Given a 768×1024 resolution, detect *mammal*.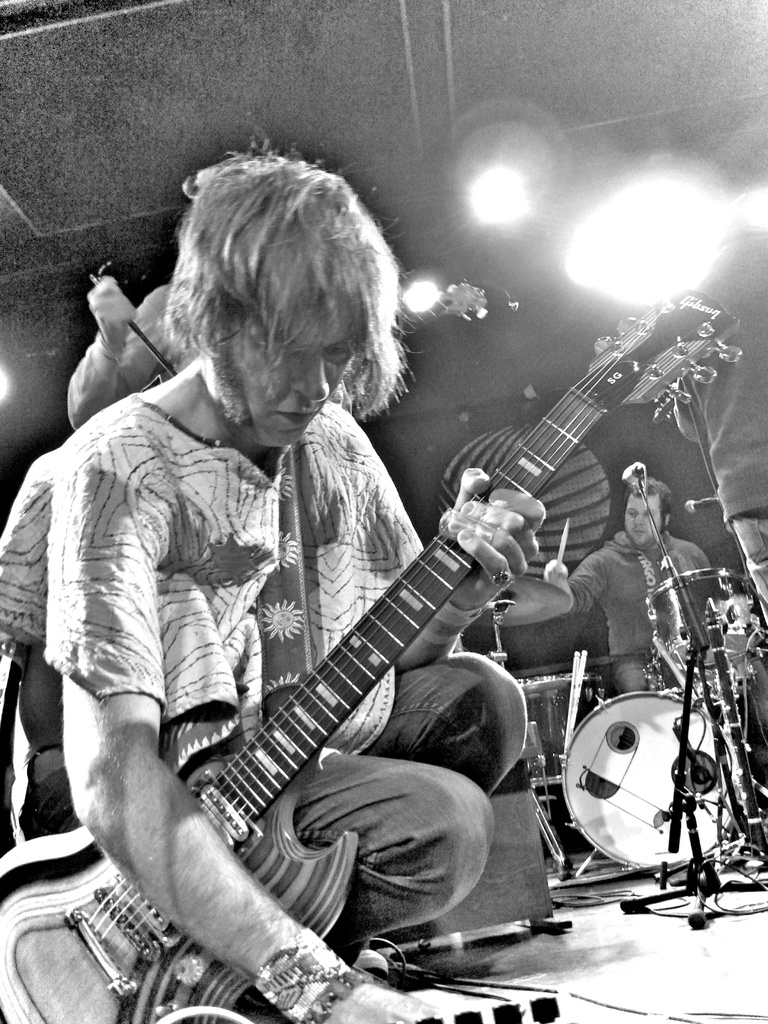
detection(540, 476, 713, 691).
